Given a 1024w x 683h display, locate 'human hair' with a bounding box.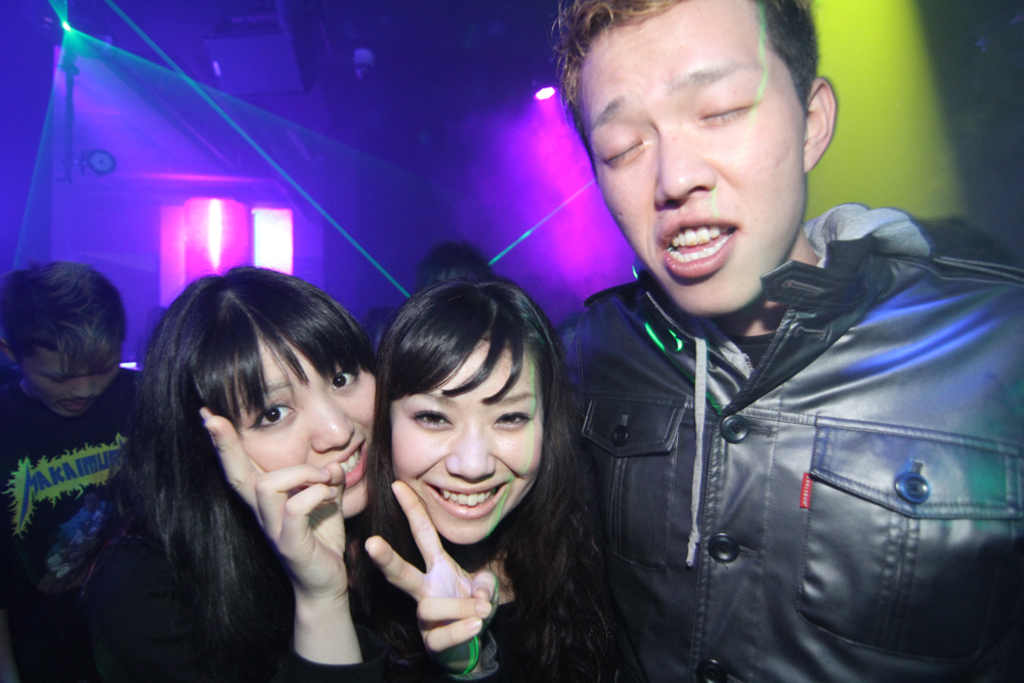
Located: left=85, top=244, right=378, bottom=673.
